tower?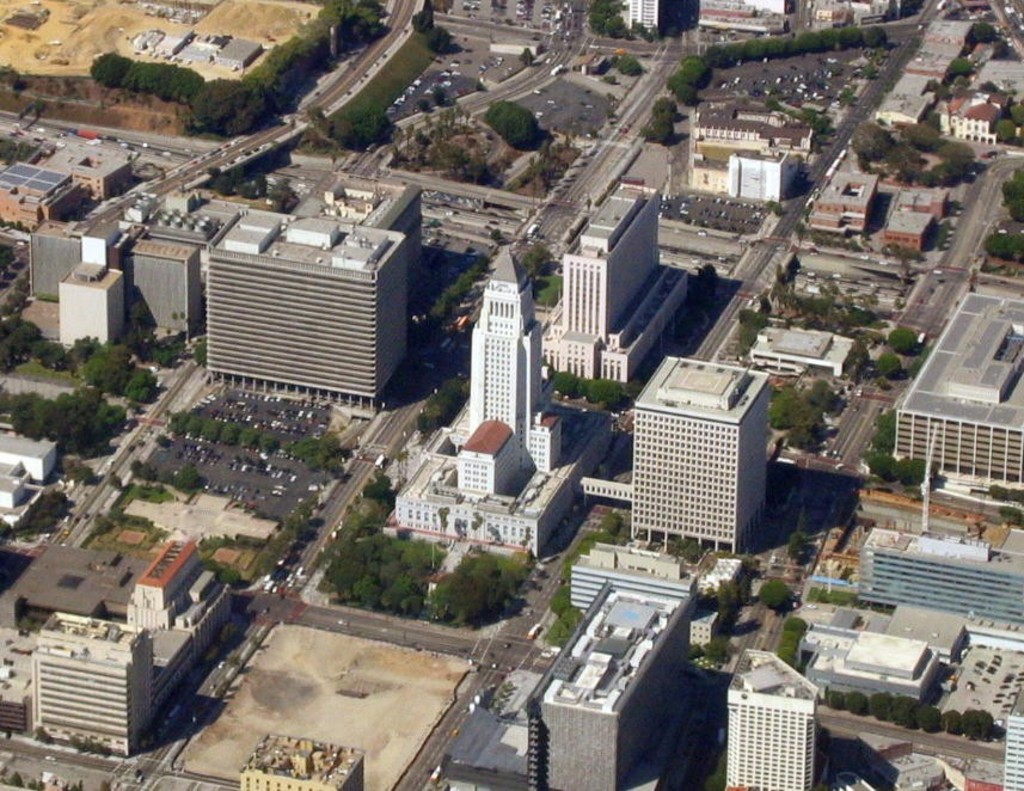
{"left": 632, "top": 355, "right": 767, "bottom": 554}
